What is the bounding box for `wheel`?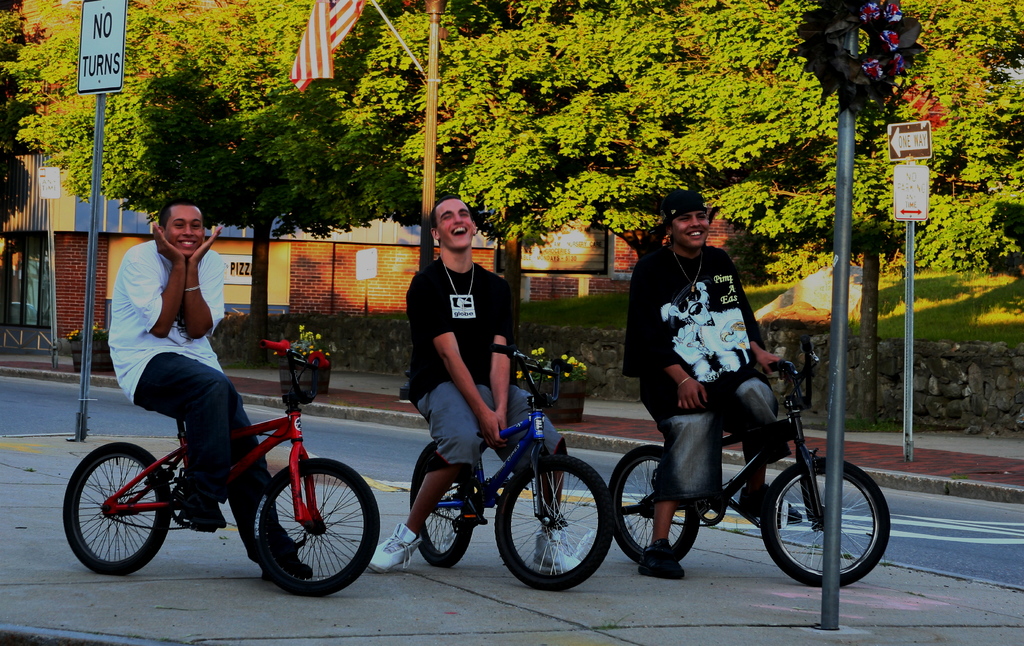
left=760, top=458, right=892, bottom=590.
